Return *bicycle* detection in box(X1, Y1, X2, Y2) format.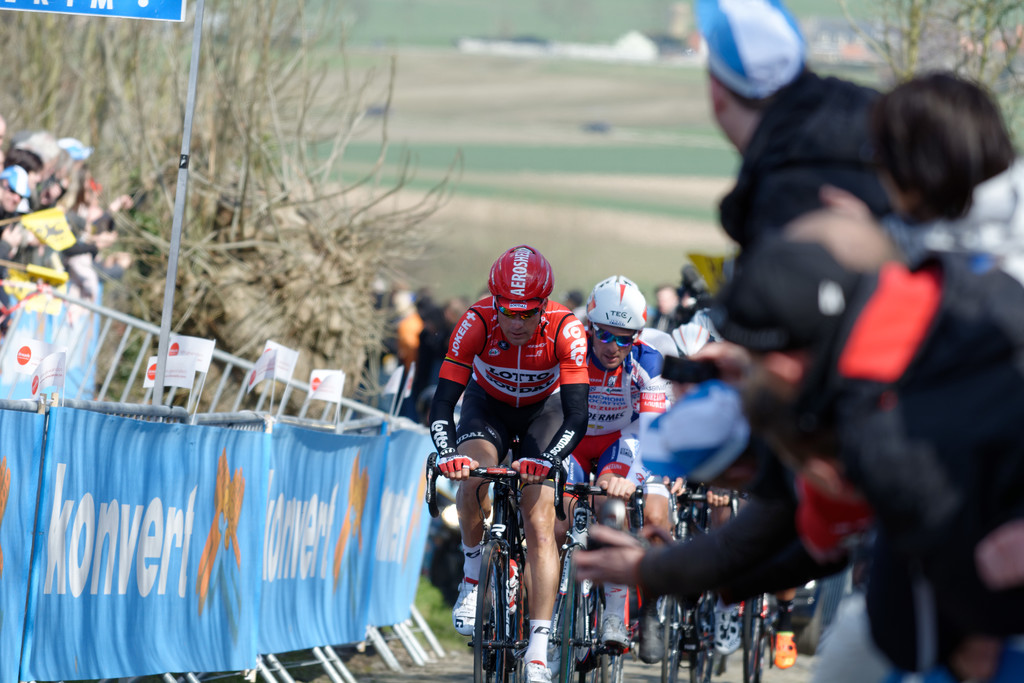
box(525, 479, 638, 679).
